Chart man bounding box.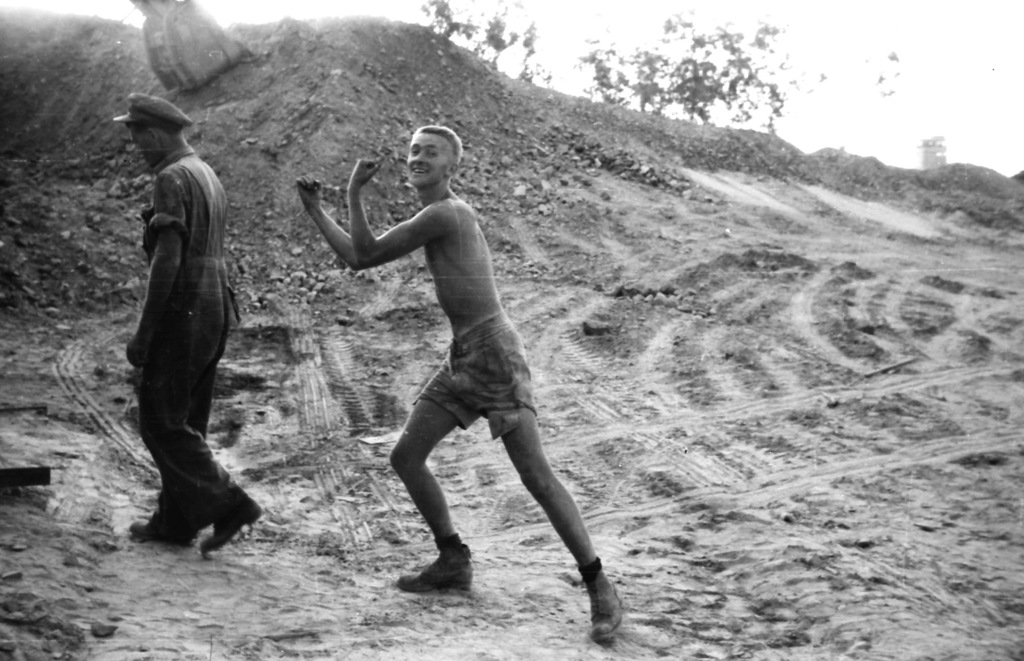
Charted: [left=109, top=62, right=249, bottom=567].
